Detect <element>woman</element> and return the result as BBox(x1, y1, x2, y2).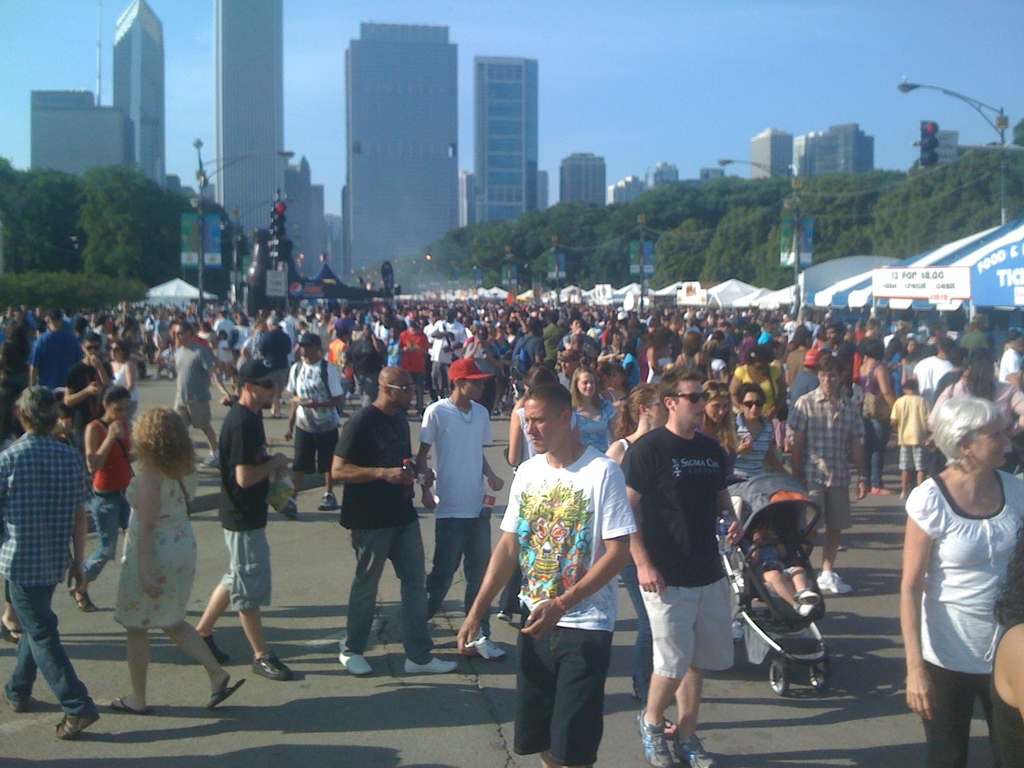
BBox(695, 367, 749, 524).
